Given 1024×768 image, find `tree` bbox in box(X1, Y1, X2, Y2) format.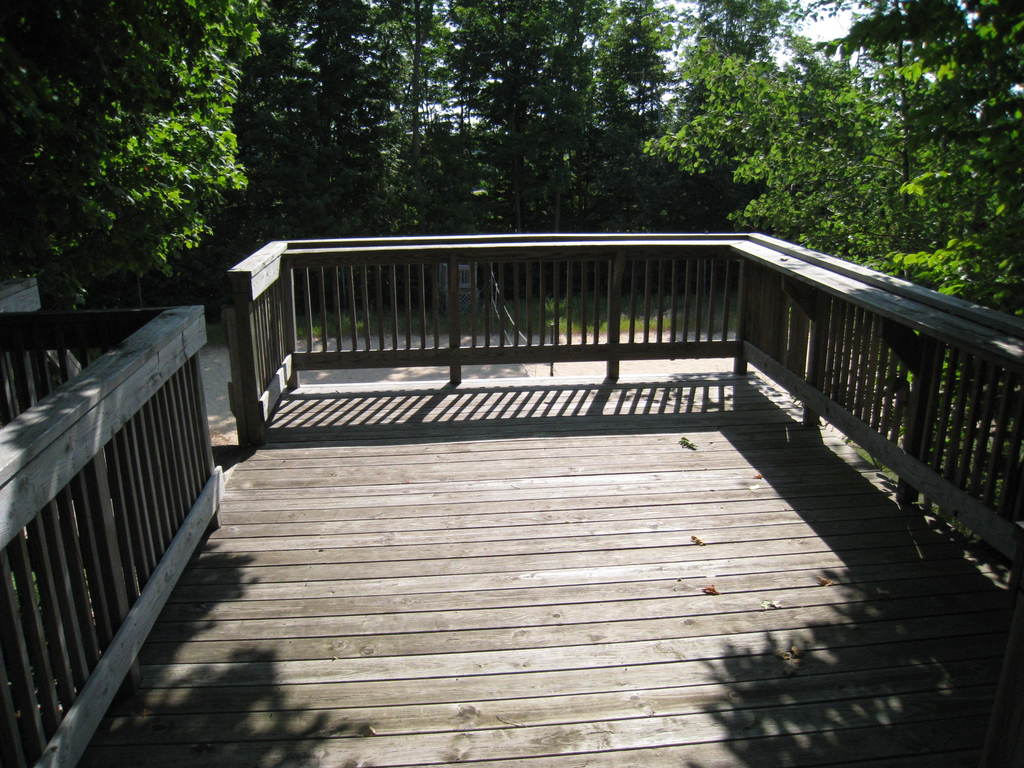
box(573, 0, 688, 318).
